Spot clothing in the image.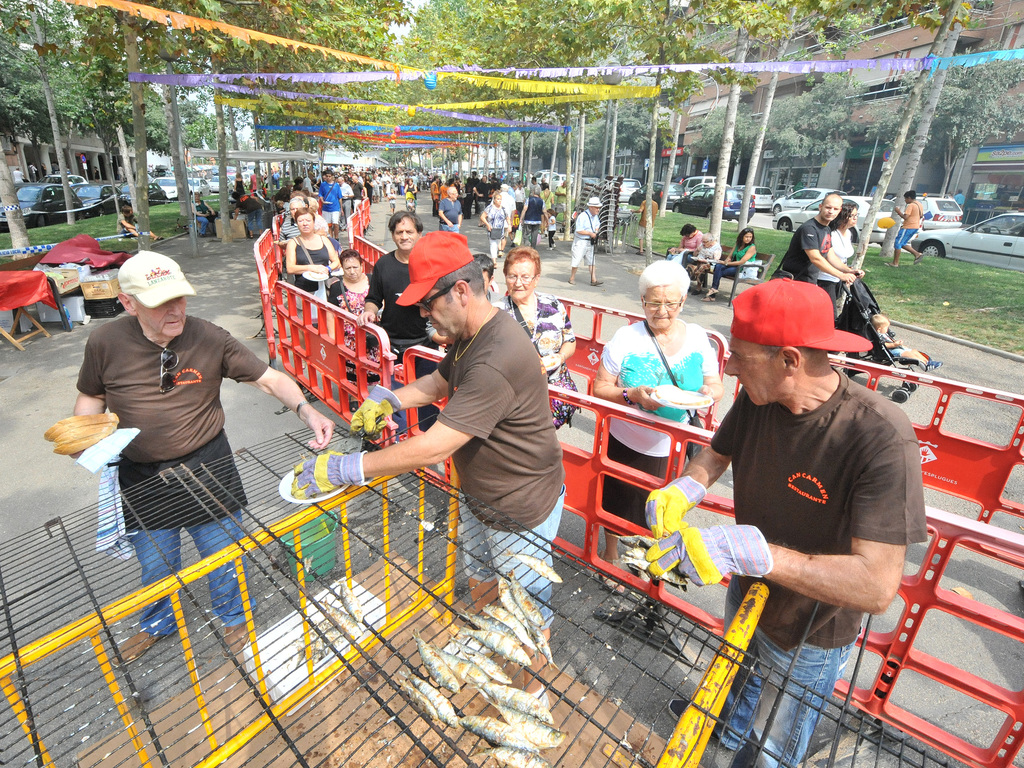
clothing found at locate(714, 244, 758, 291).
